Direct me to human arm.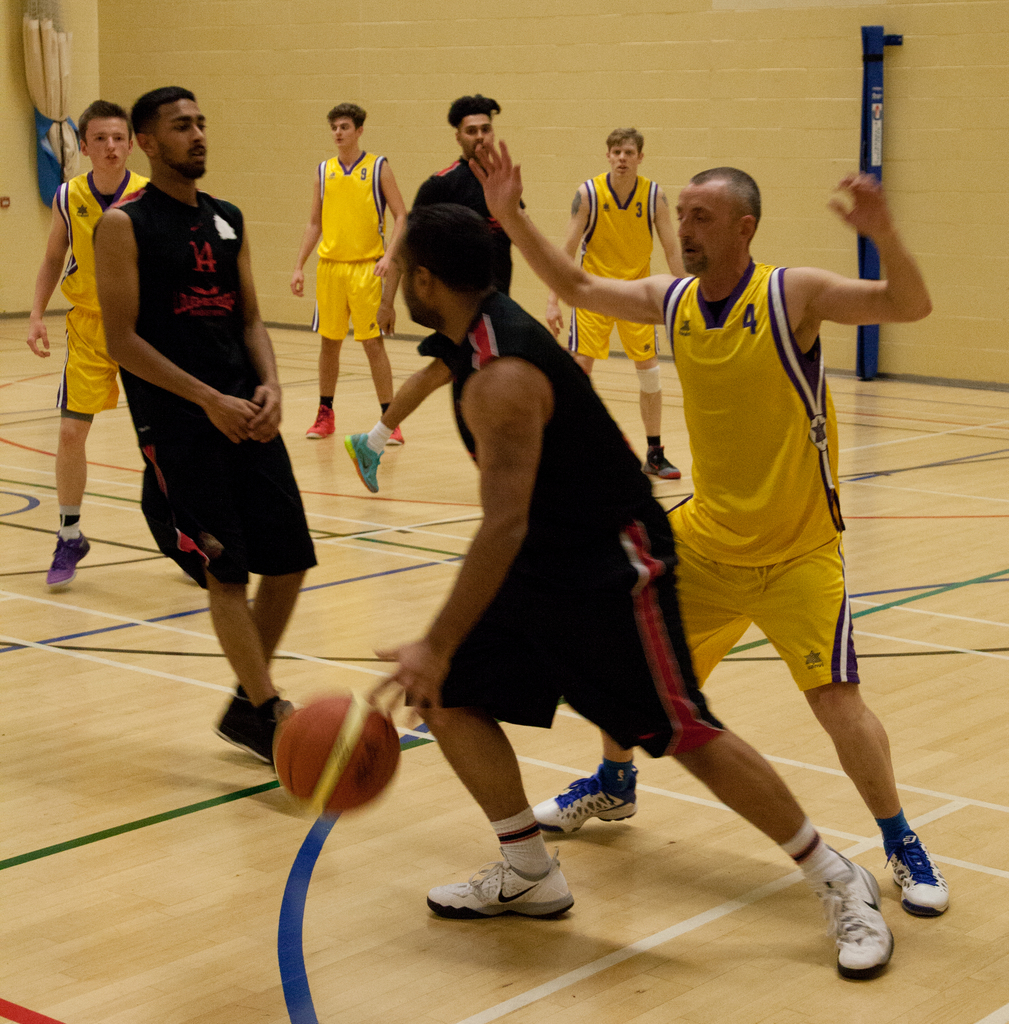
Direction: (373, 153, 415, 280).
